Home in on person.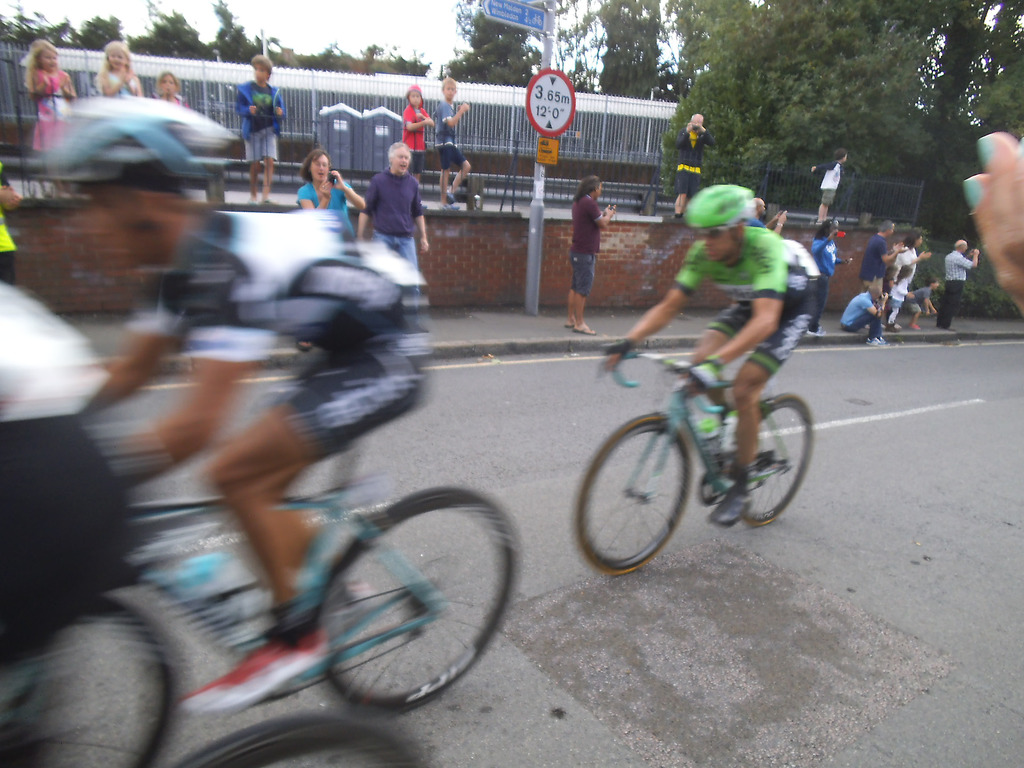
Homed in at 397/81/429/192.
